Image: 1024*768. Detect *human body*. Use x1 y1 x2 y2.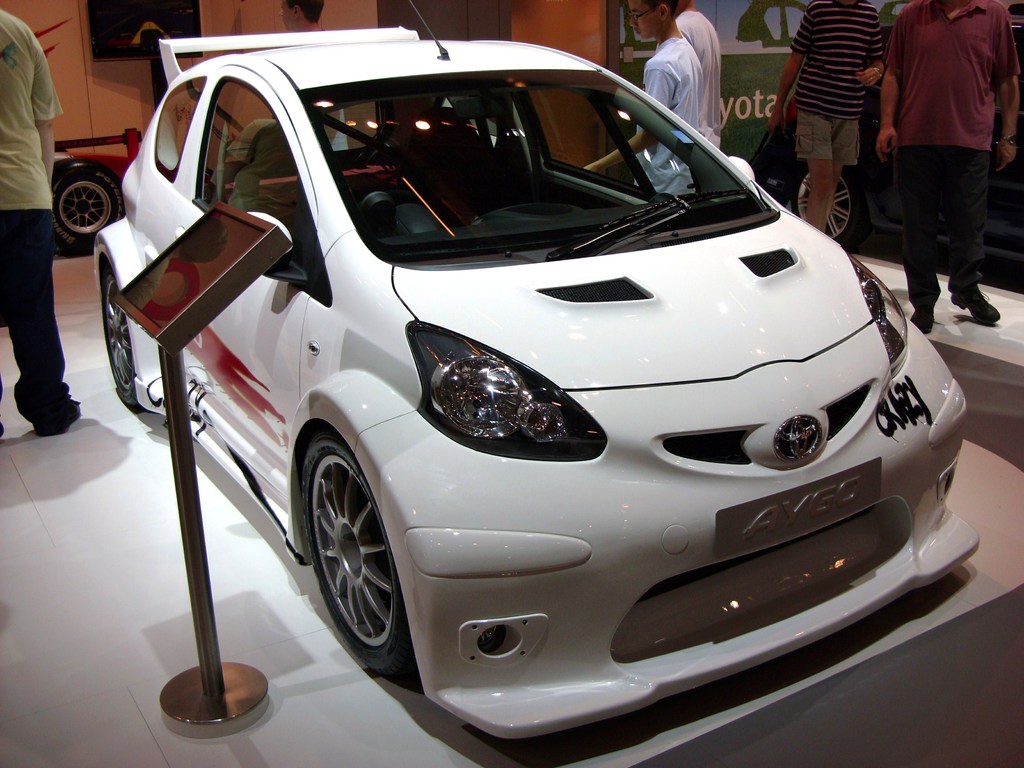
879 0 1009 309.
